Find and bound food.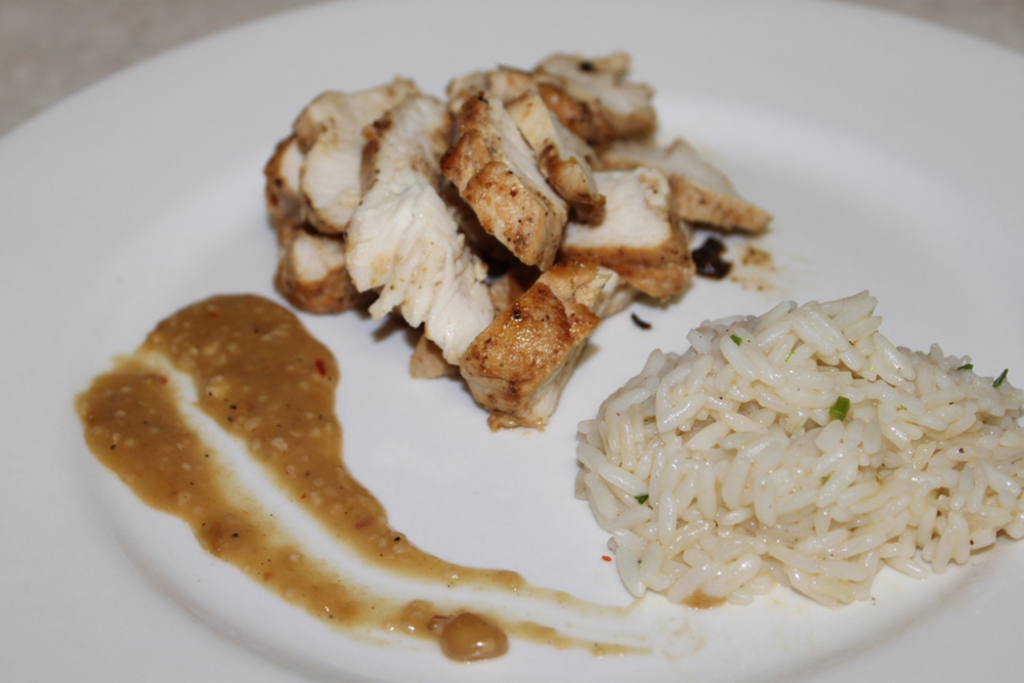
Bound: 200,58,820,560.
